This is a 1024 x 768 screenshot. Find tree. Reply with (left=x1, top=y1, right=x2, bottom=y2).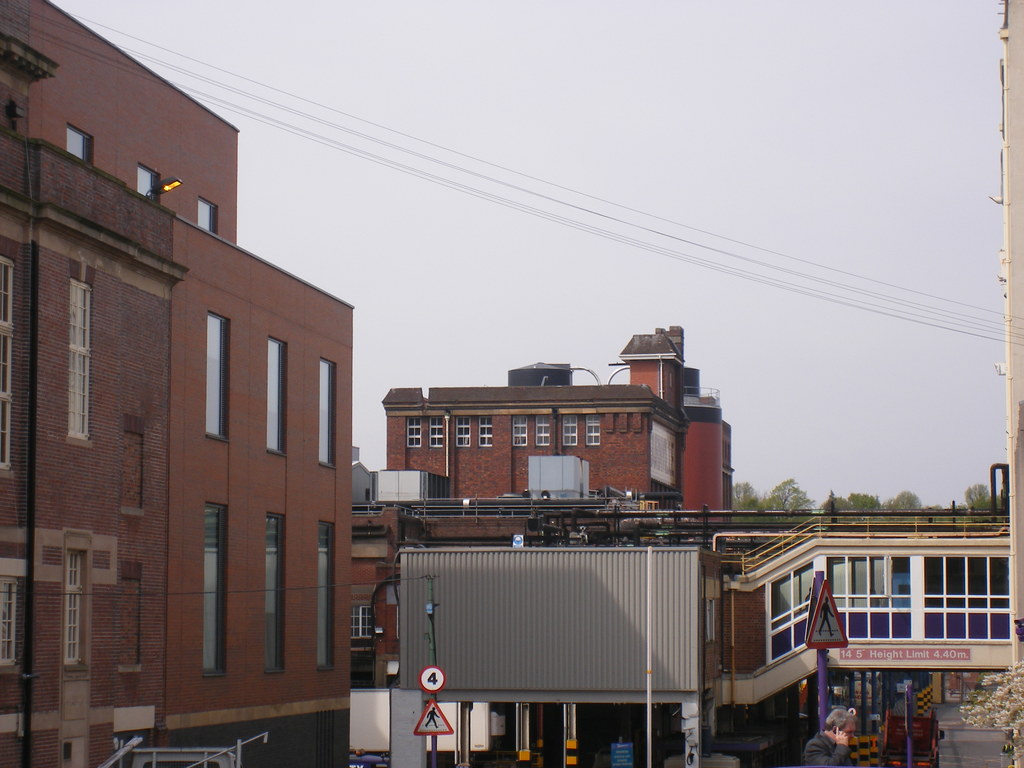
(left=959, top=653, right=1023, bottom=767).
